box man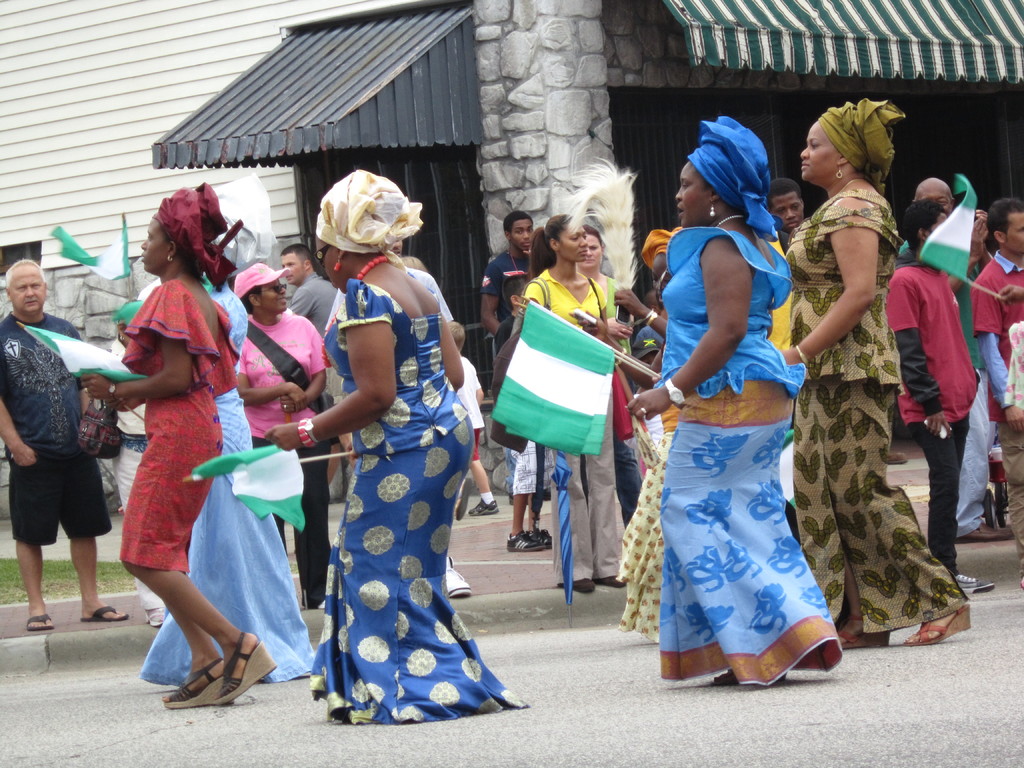
(left=231, top=263, right=332, bottom=611)
